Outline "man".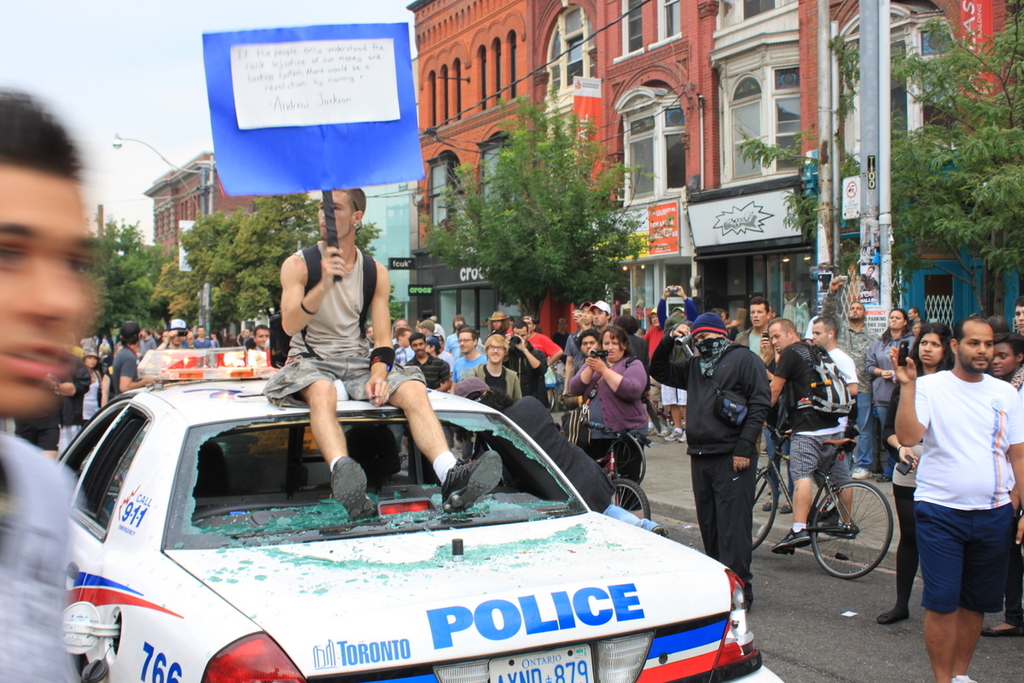
Outline: (left=763, top=318, right=859, bottom=555).
